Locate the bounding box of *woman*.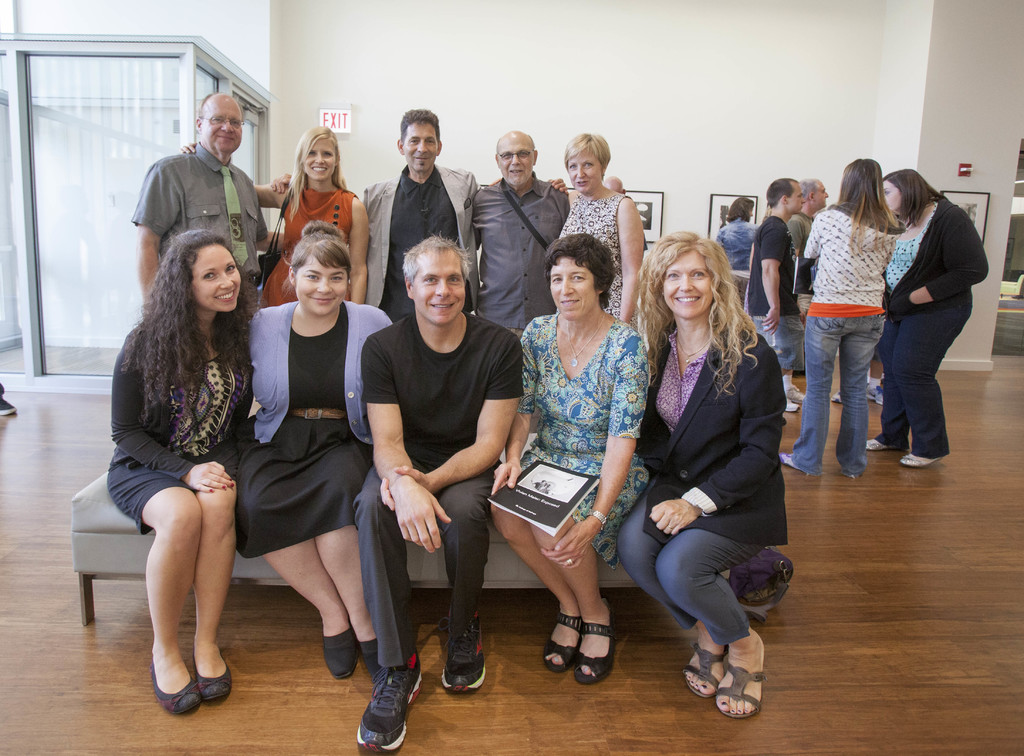
Bounding box: bbox=(175, 125, 367, 312).
